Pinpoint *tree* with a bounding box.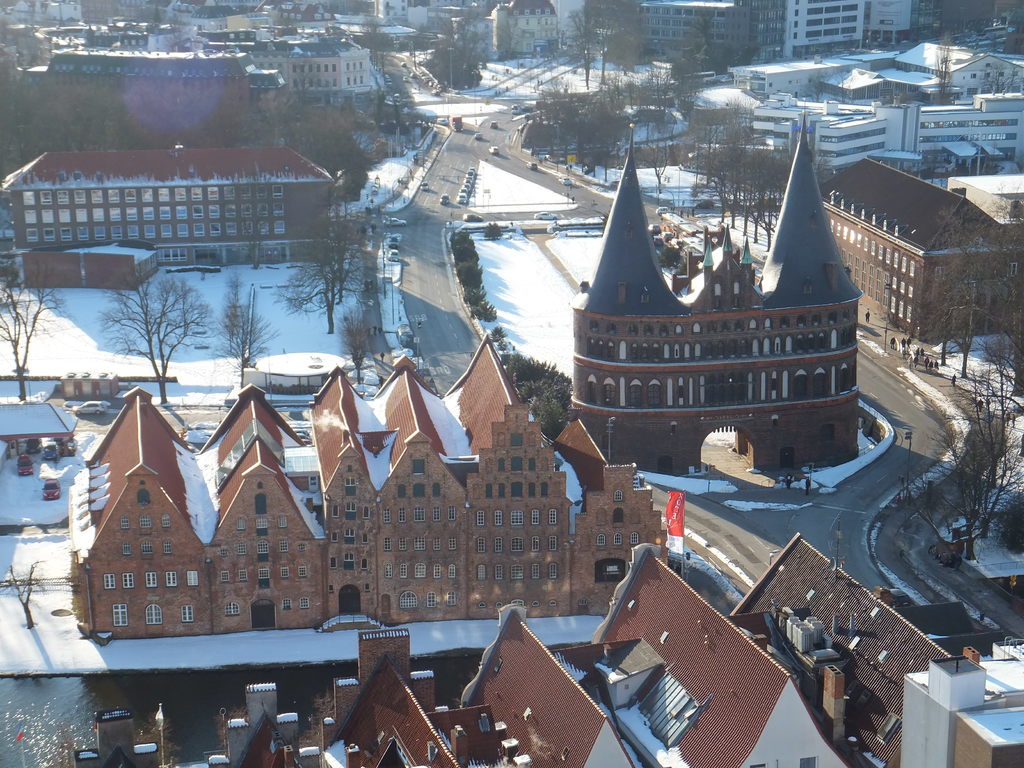
{"left": 490, "top": 325, "right": 509, "bottom": 349}.
